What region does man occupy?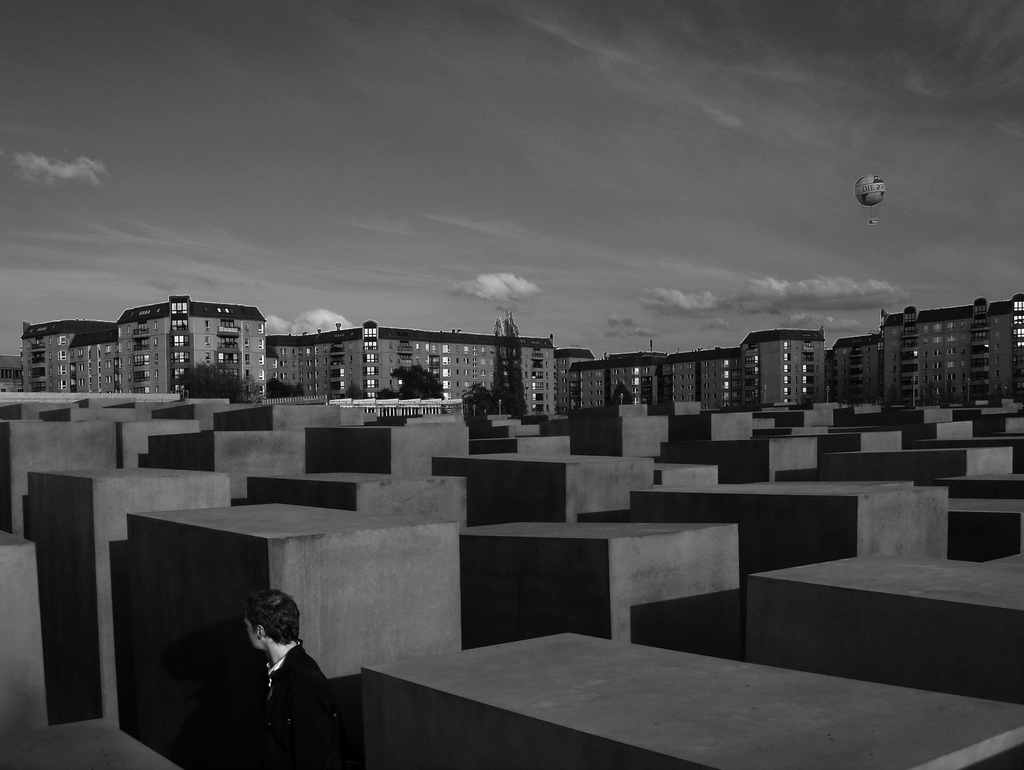
[241,581,344,769].
